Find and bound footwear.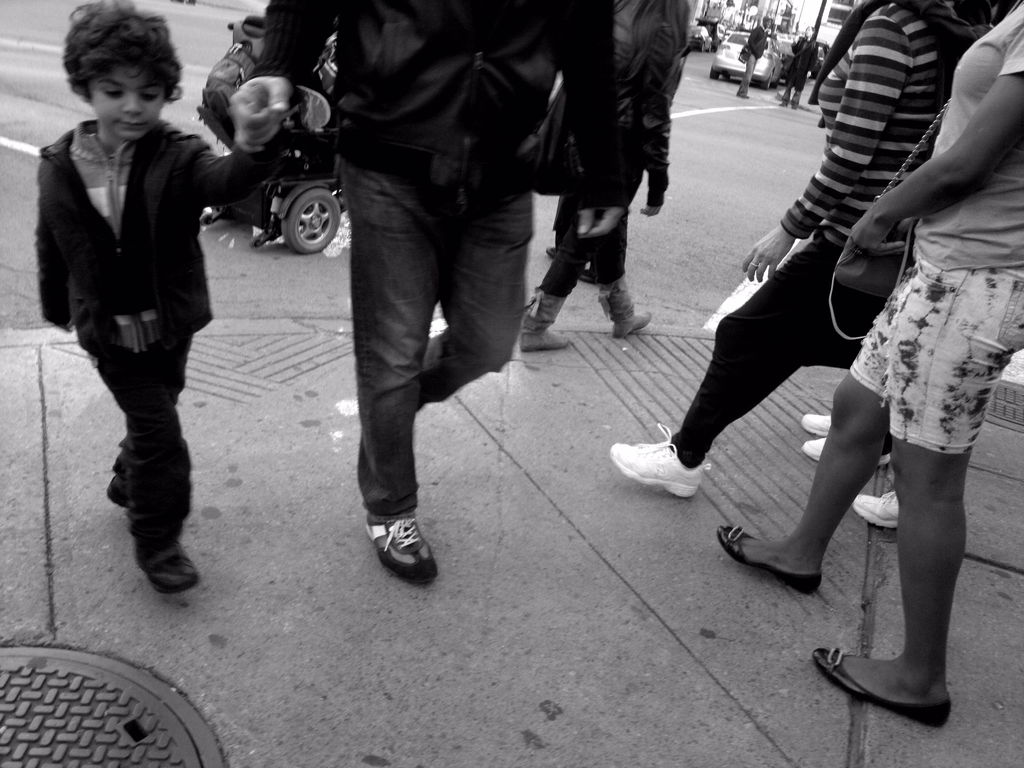
Bound: detection(855, 490, 897, 531).
